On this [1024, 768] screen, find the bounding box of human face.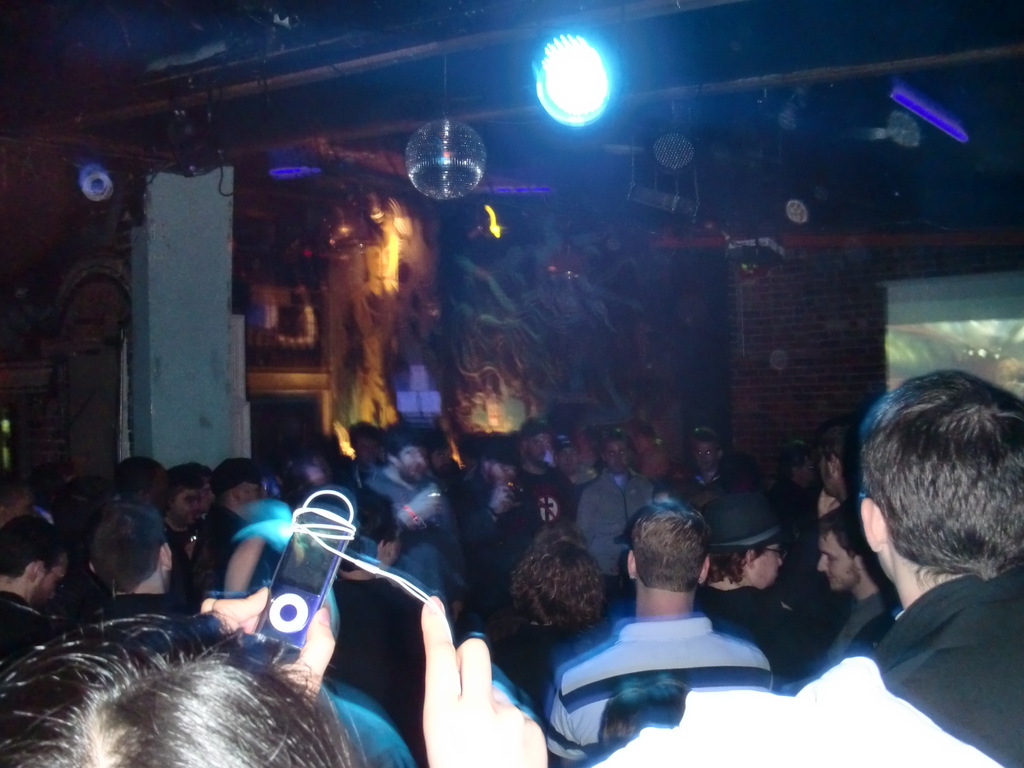
Bounding box: bbox=[603, 438, 633, 475].
